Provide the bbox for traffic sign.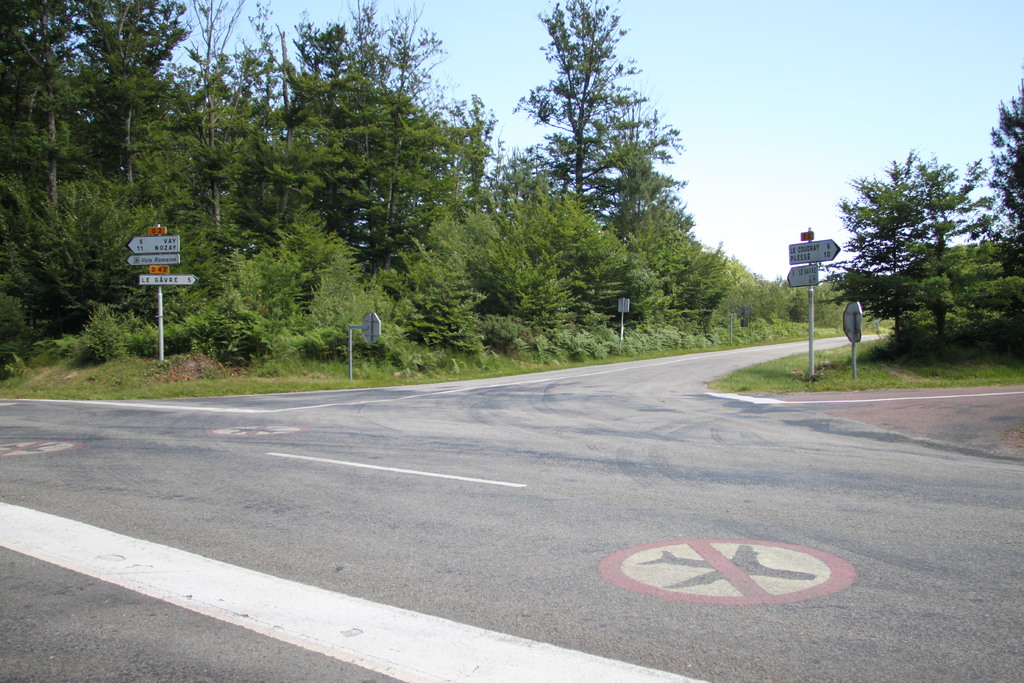
(788, 263, 822, 290).
